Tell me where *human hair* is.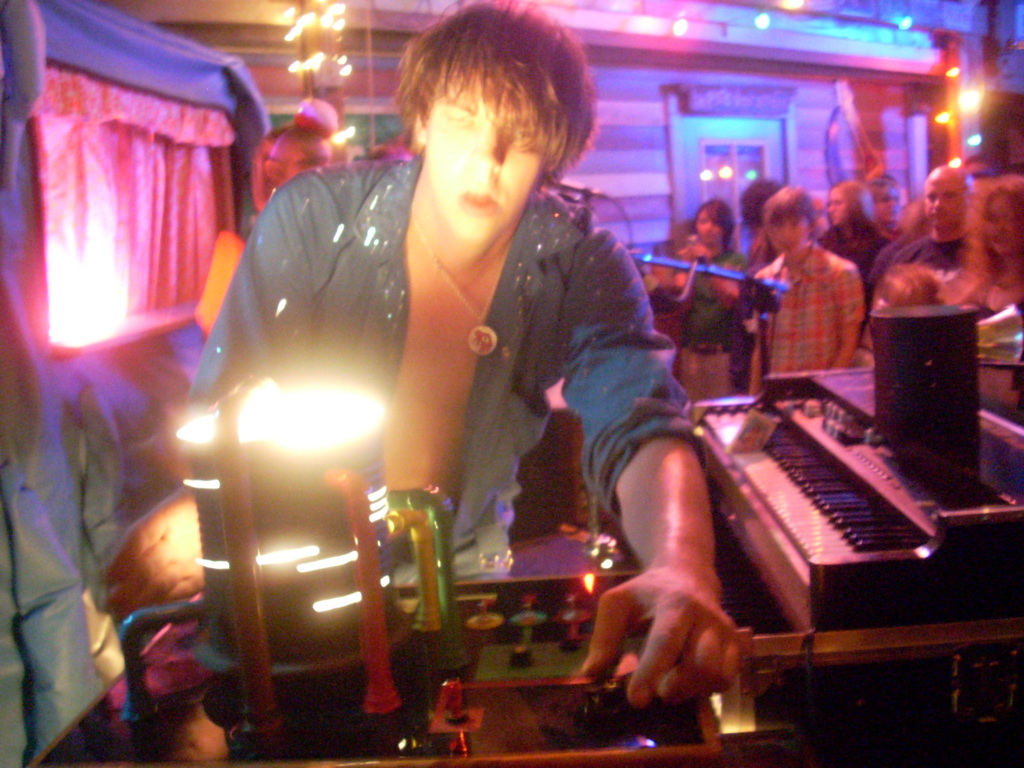
*human hair* is at detection(742, 177, 784, 232).
